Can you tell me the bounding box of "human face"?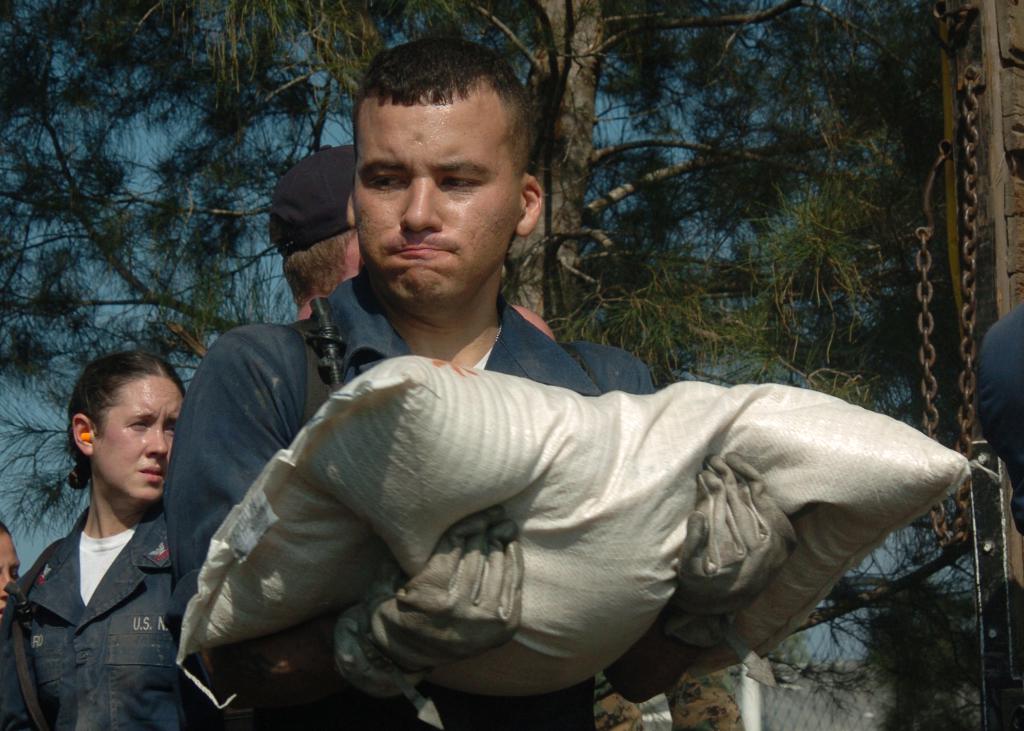
rect(85, 376, 186, 508).
